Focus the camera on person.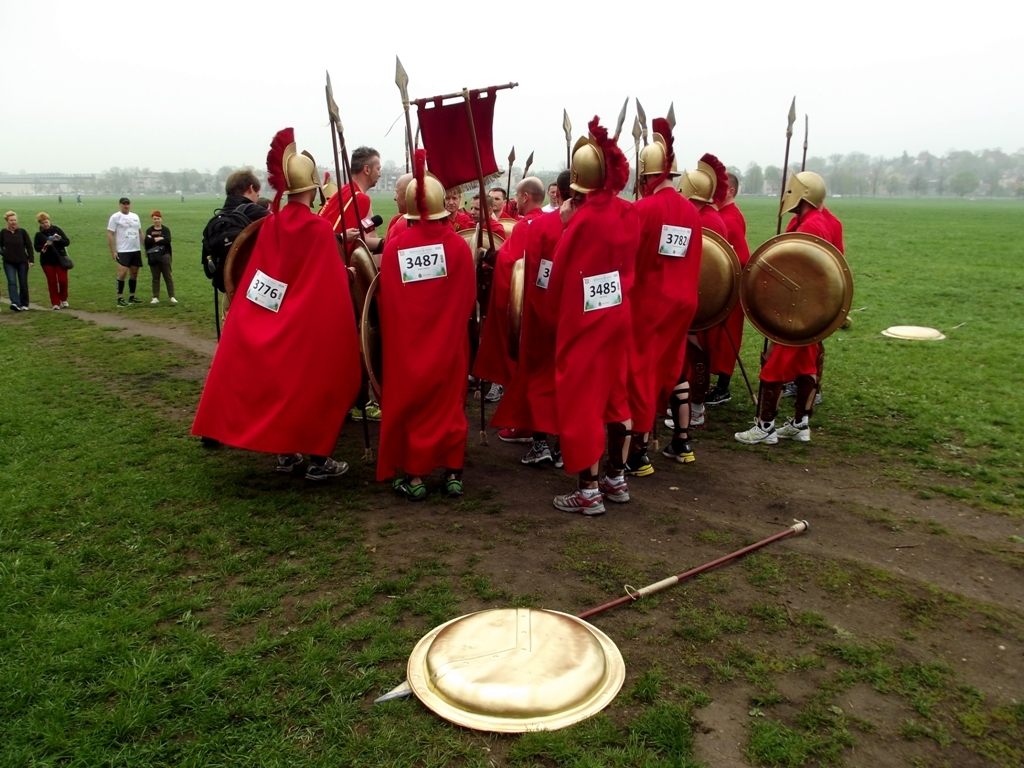
Focus region: <box>361,150,477,502</box>.
